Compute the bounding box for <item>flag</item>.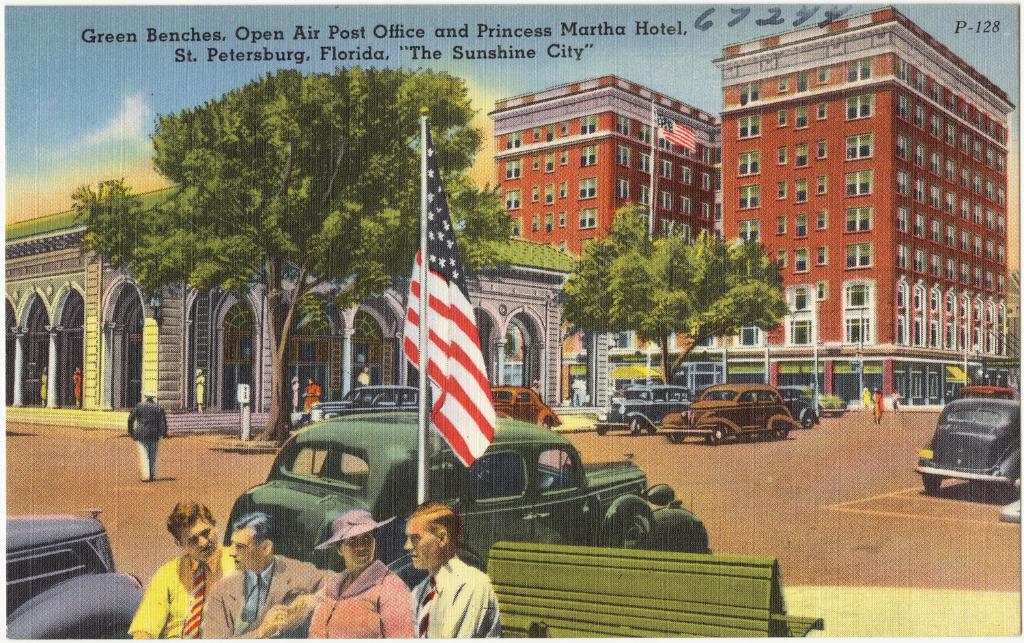
box(943, 364, 972, 390).
